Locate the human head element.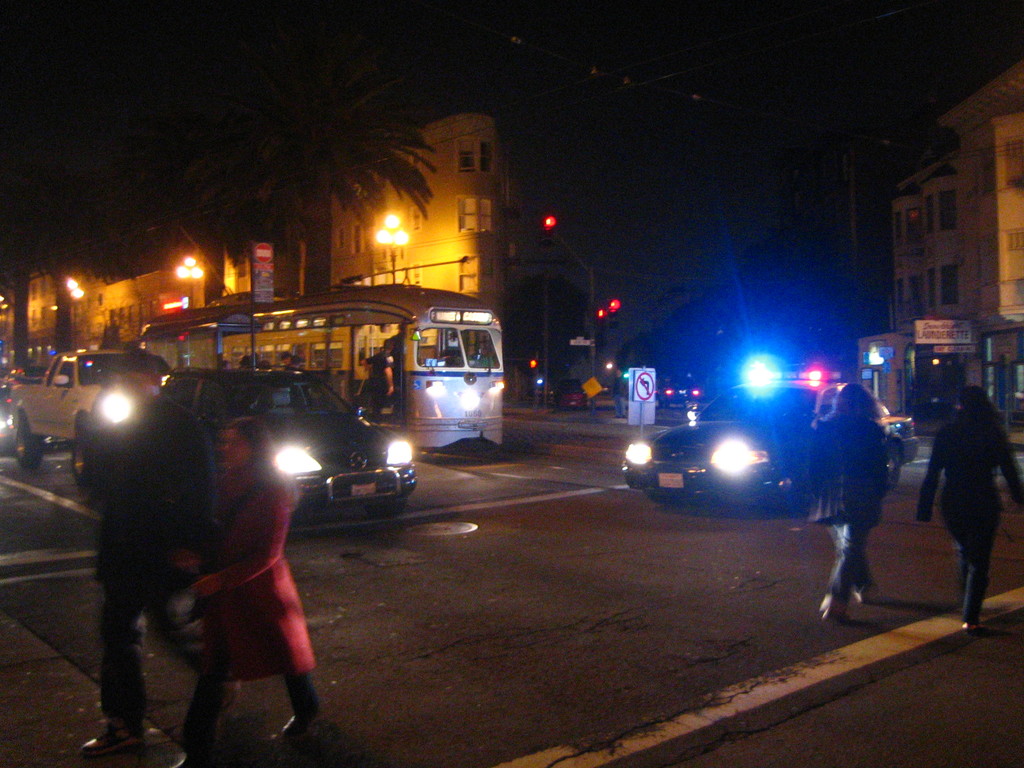
Element bbox: 217 417 273 471.
